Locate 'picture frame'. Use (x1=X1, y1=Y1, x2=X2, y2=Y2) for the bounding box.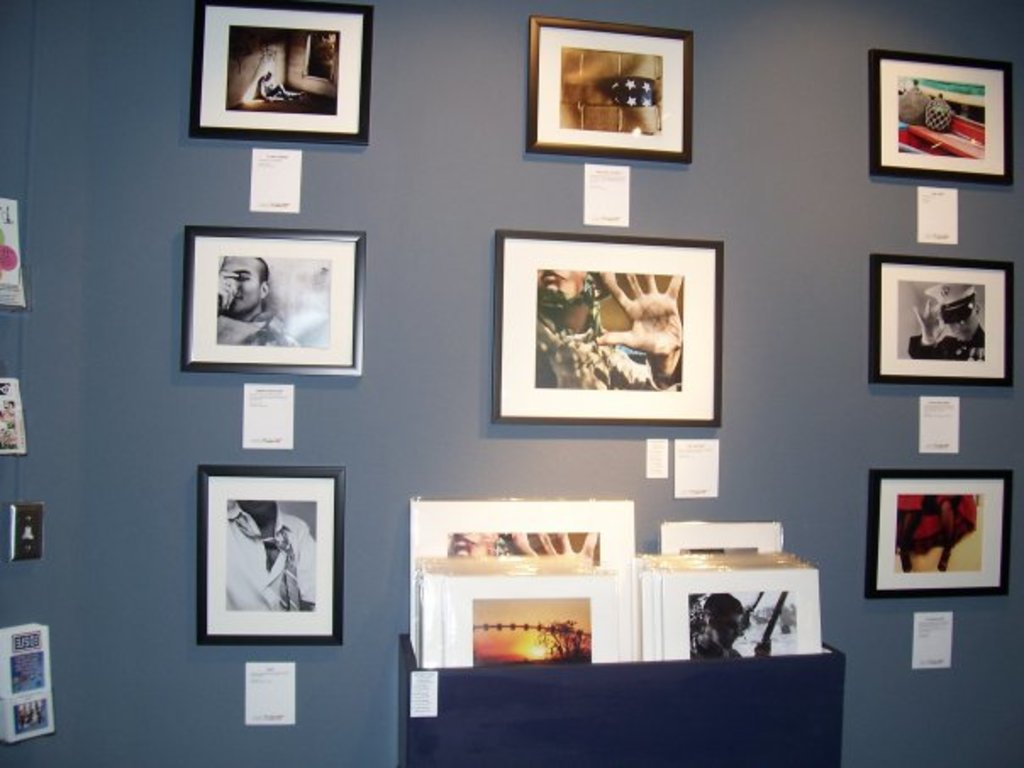
(x1=868, y1=475, x2=1005, y2=595).
